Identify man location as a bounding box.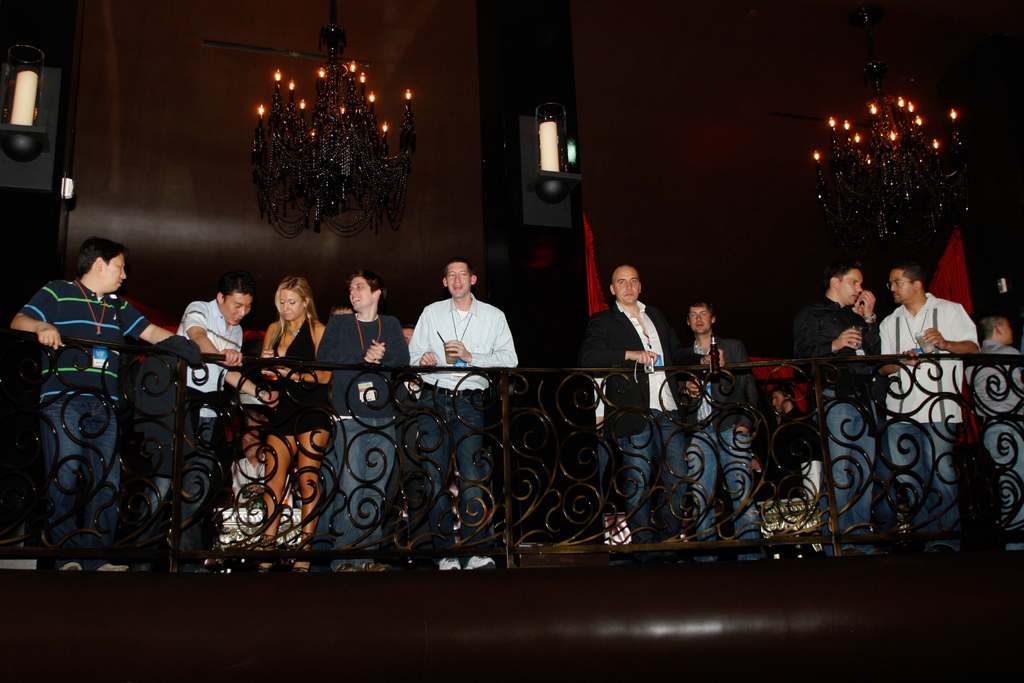
region(873, 265, 967, 550).
